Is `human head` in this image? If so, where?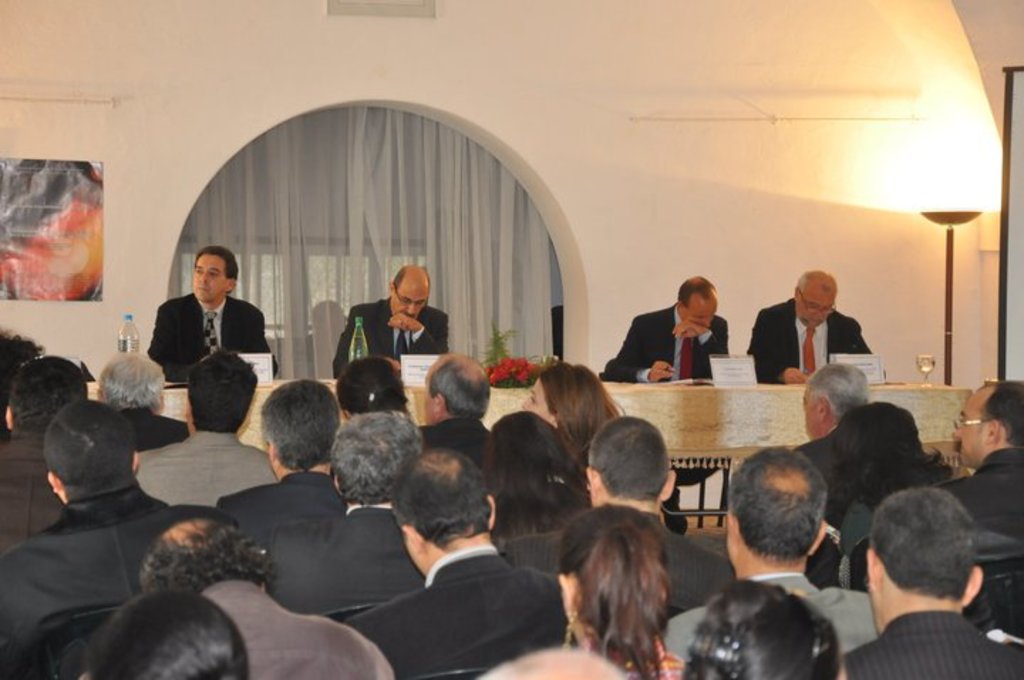
Yes, at box=[81, 590, 249, 679].
